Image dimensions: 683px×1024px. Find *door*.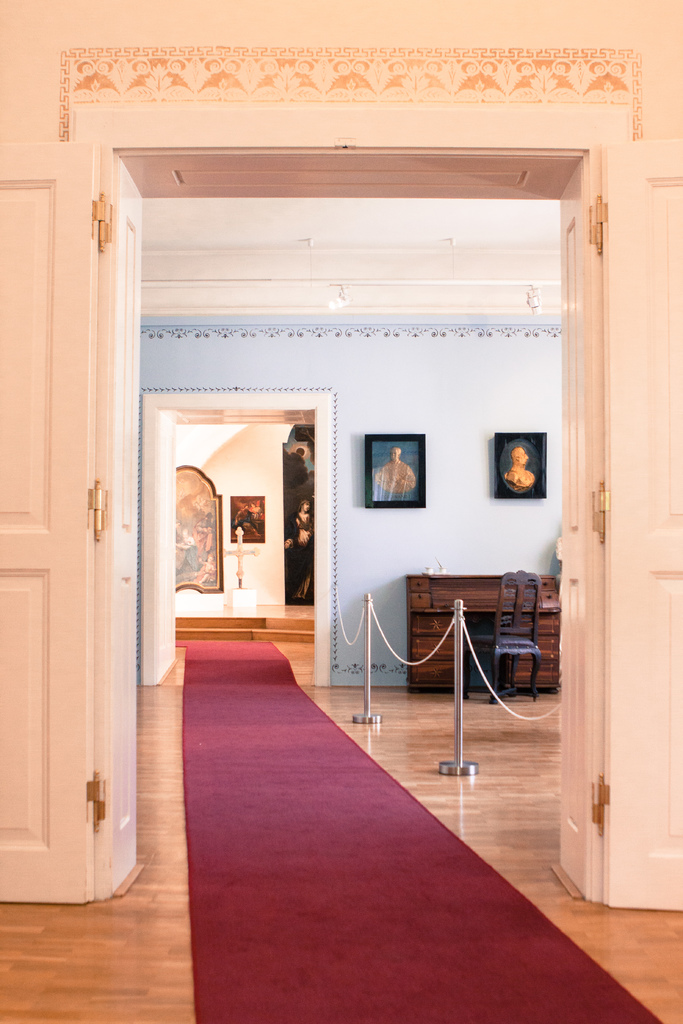
597,143,682,916.
